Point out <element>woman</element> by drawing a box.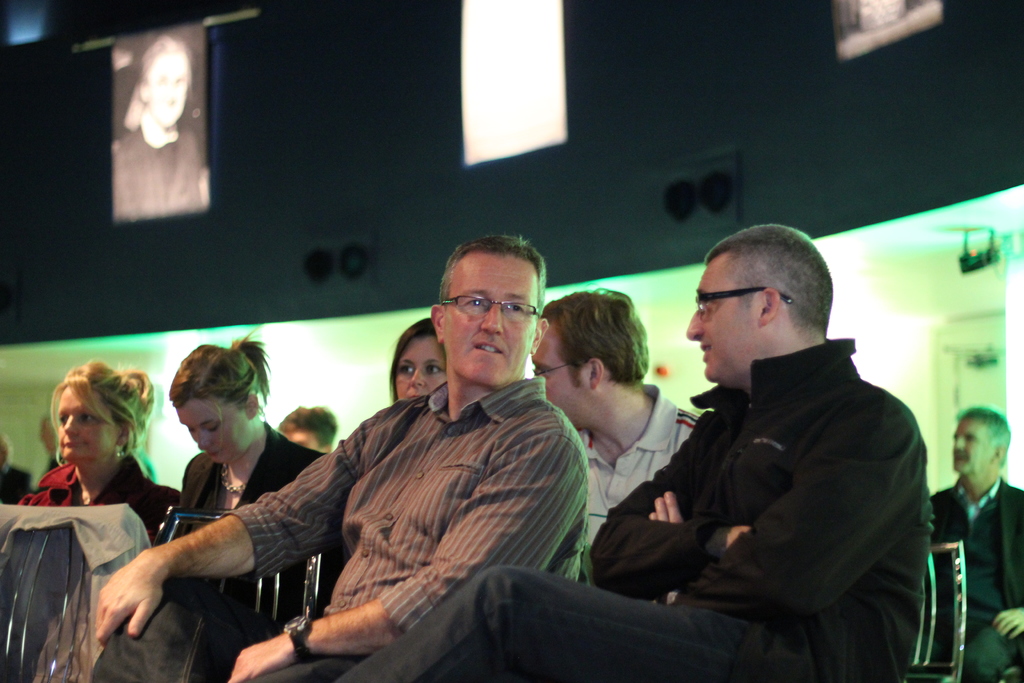
0 358 184 553.
